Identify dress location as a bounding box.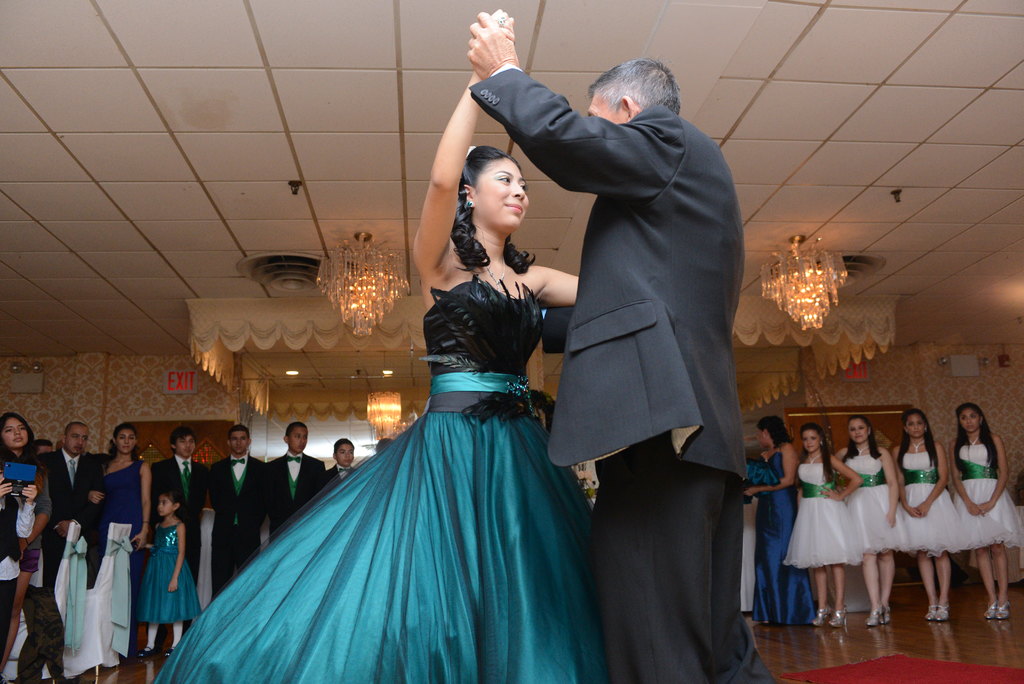
{"x1": 93, "y1": 455, "x2": 143, "y2": 590}.
